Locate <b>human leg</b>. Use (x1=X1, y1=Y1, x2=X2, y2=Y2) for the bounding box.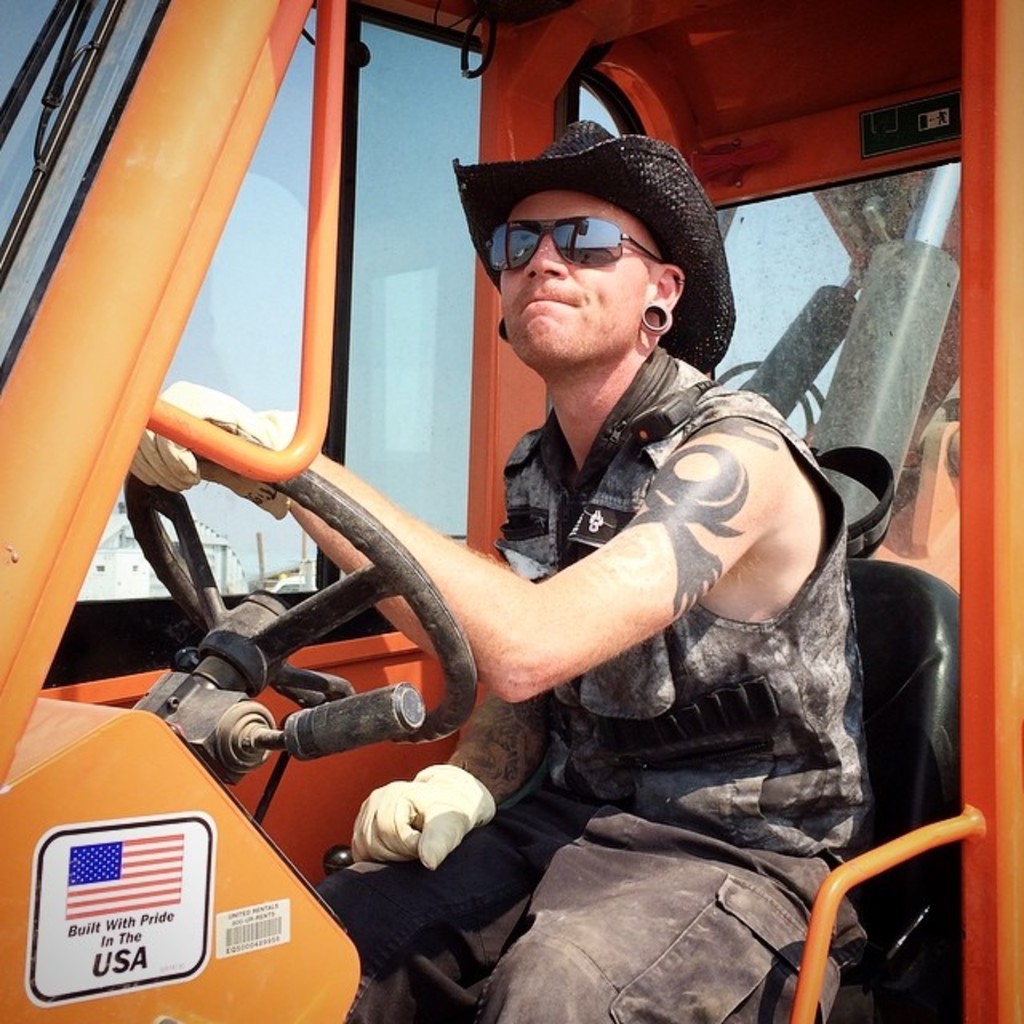
(x1=315, y1=784, x2=589, y2=1022).
